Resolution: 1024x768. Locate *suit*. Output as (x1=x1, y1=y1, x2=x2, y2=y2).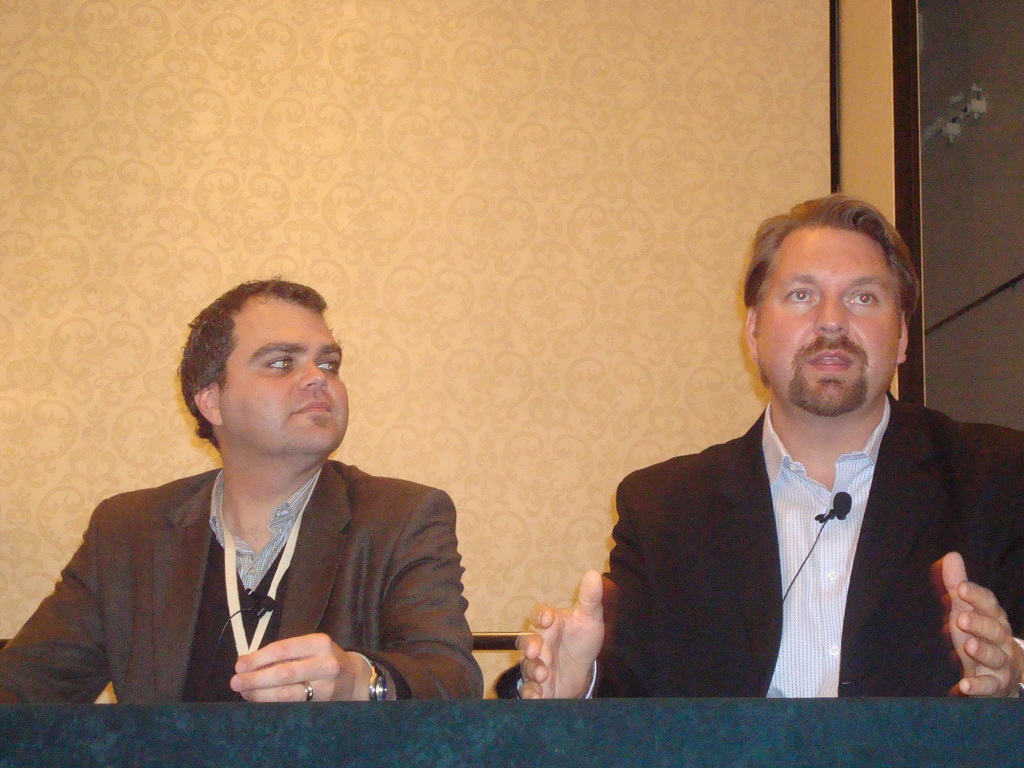
(x1=0, y1=448, x2=483, y2=710).
